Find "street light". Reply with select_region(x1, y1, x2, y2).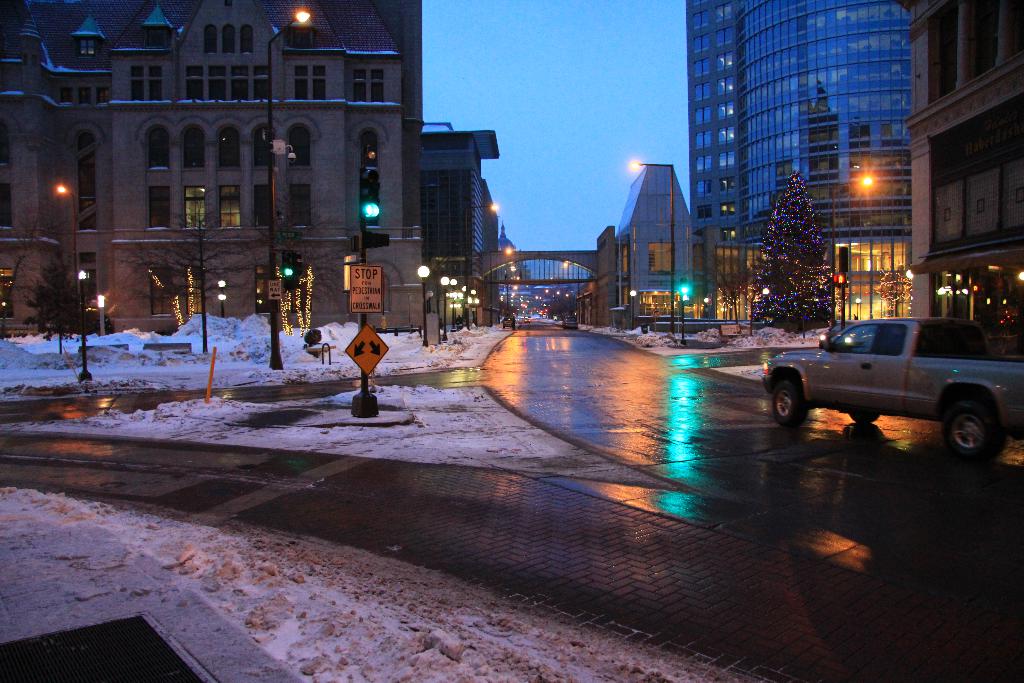
select_region(503, 267, 515, 304).
